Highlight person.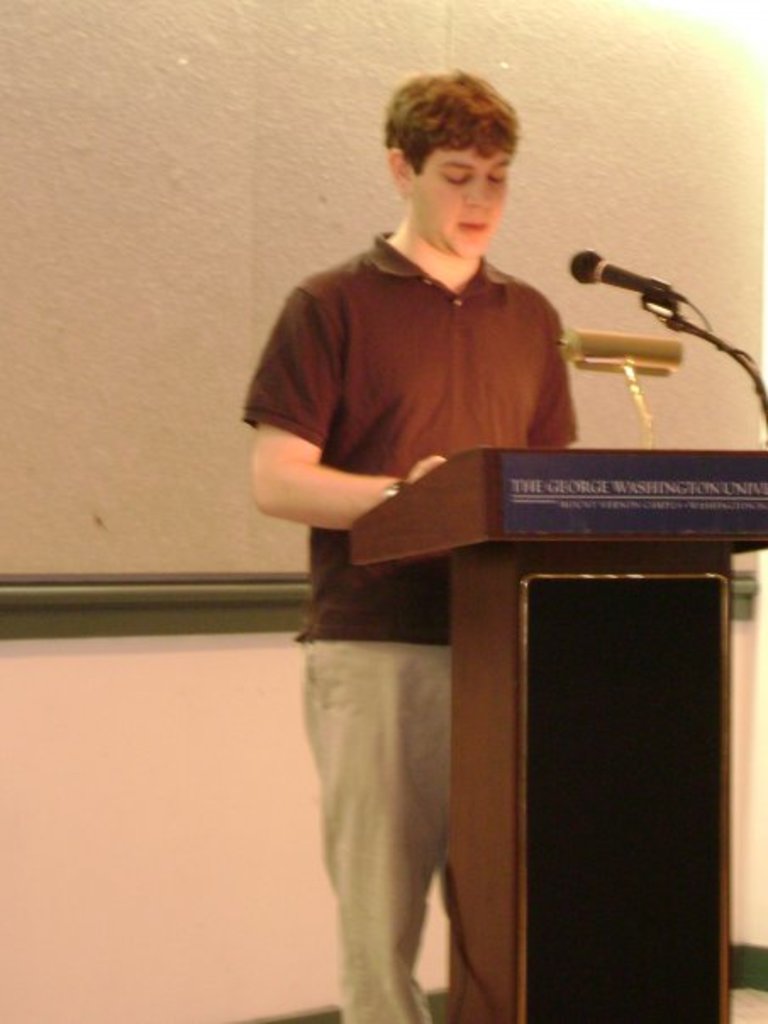
Highlighted region: {"x1": 239, "y1": 68, "x2": 585, "y2": 1022}.
